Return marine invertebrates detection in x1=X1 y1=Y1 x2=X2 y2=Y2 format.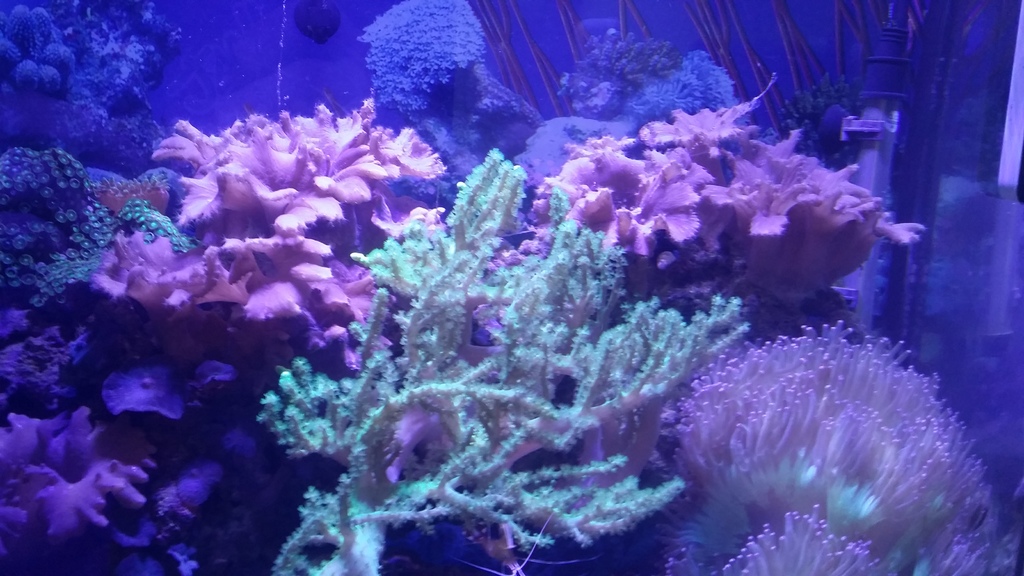
x1=0 y1=184 x2=195 y2=320.
